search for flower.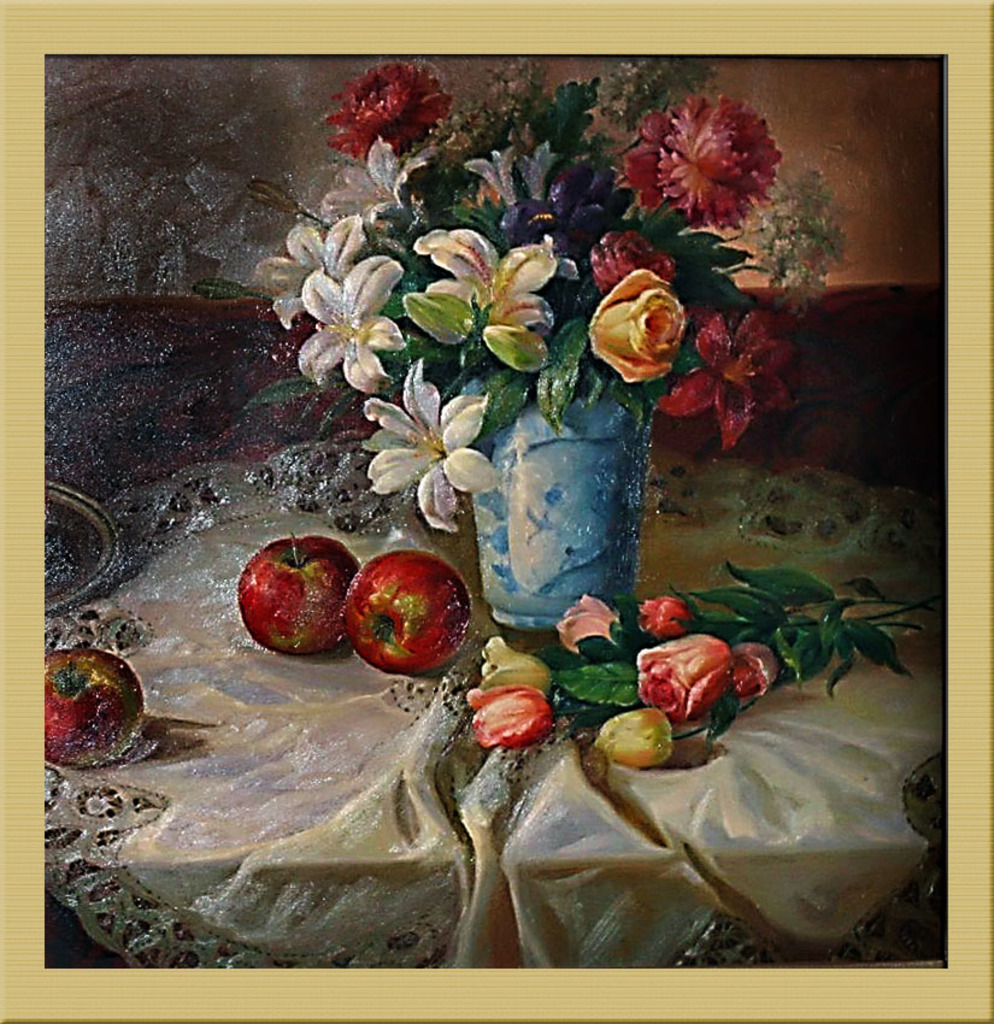
Found at (329, 54, 443, 160).
